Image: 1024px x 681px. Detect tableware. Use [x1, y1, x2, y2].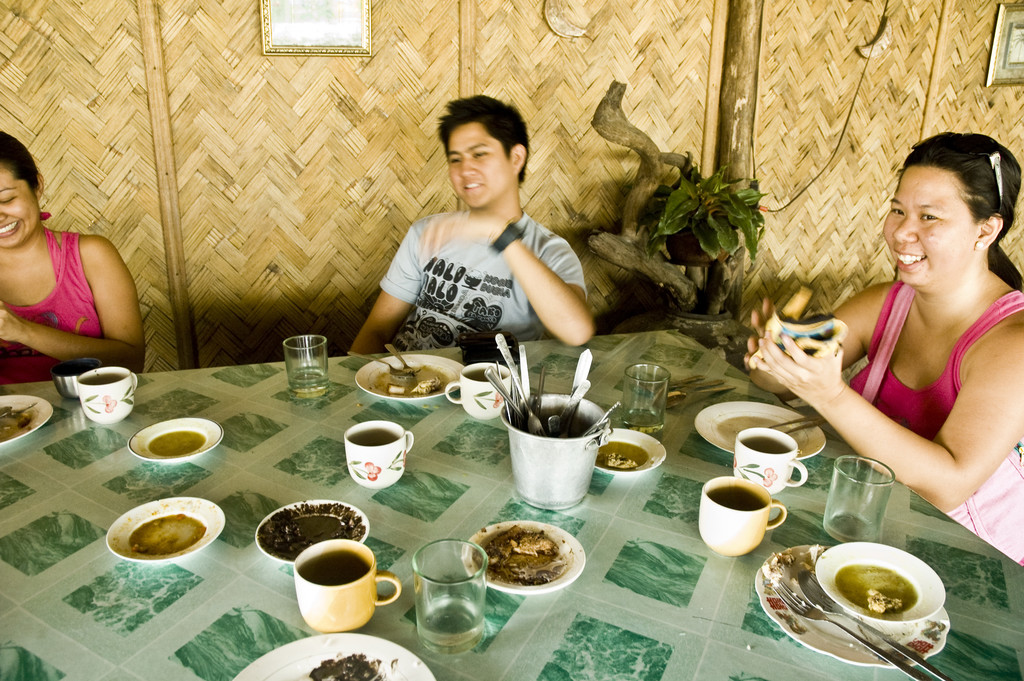
[0, 390, 60, 446].
